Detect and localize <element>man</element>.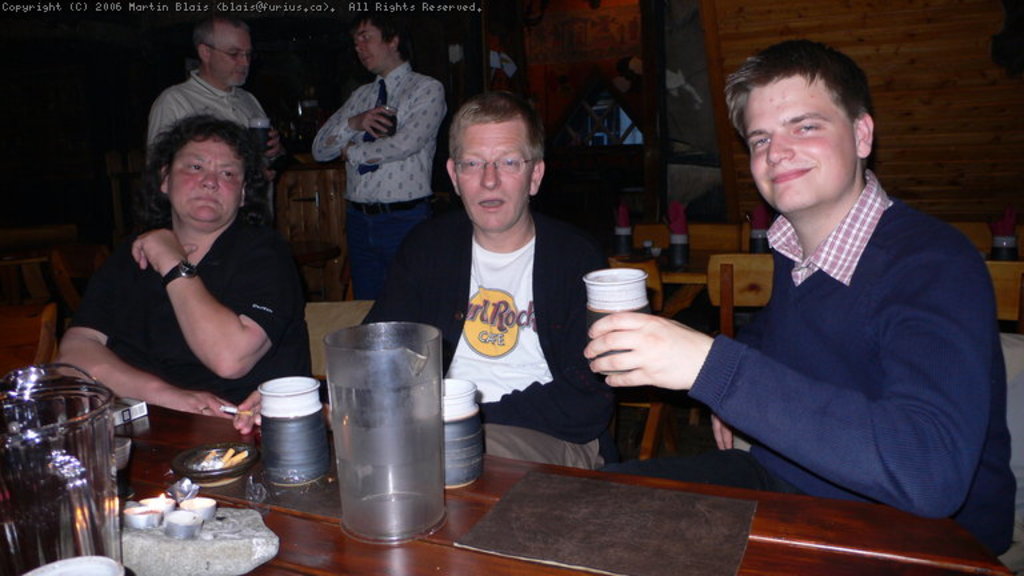
Localized at <box>231,88,623,489</box>.
